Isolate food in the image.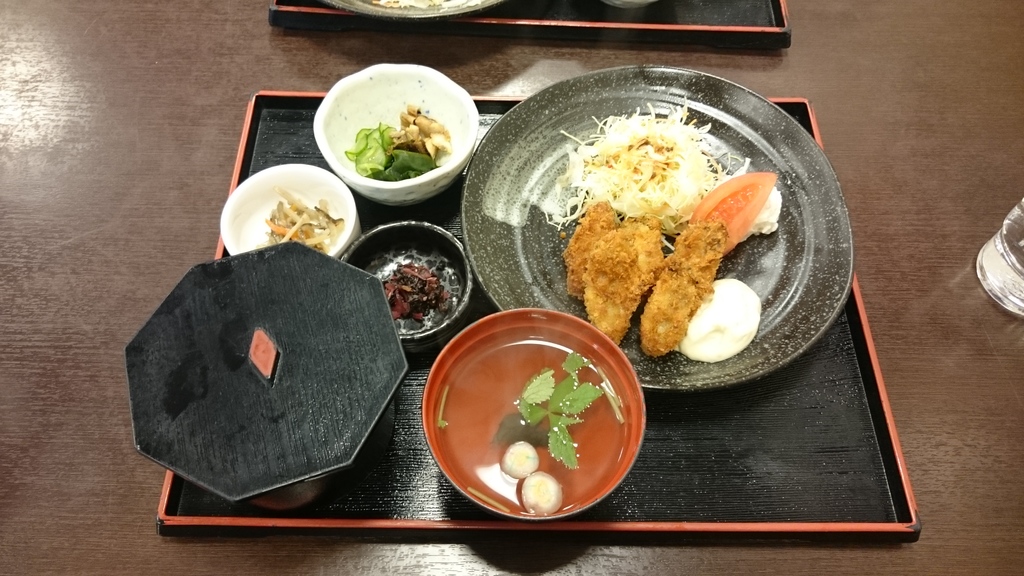
Isolated region: 372, 0, 480, 9.
